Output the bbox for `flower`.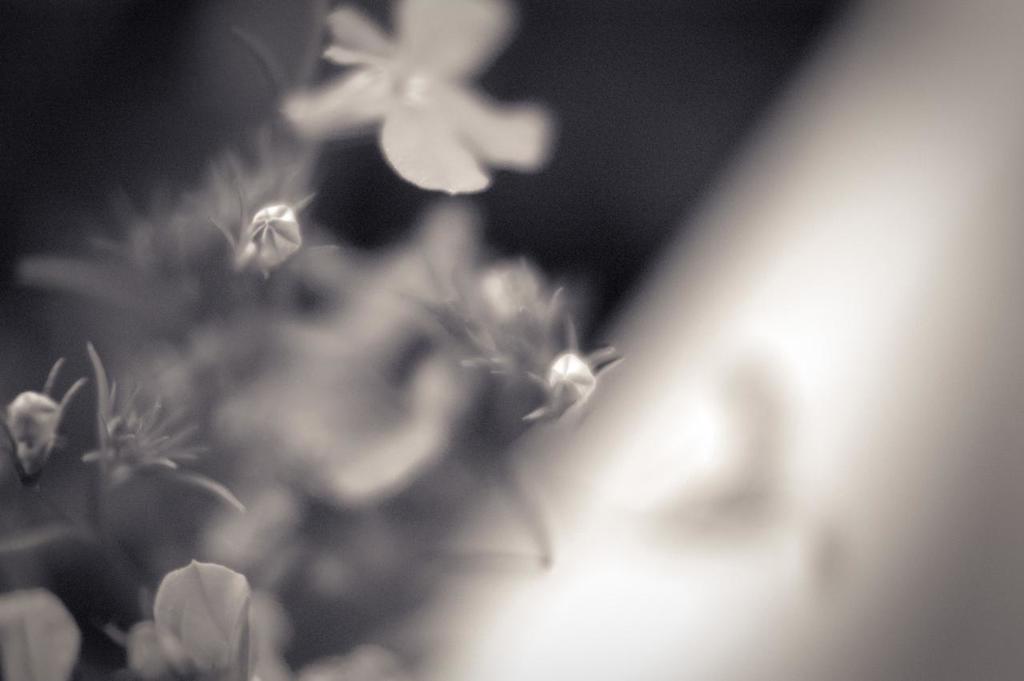
bbox(5, 387, 62, 483).
